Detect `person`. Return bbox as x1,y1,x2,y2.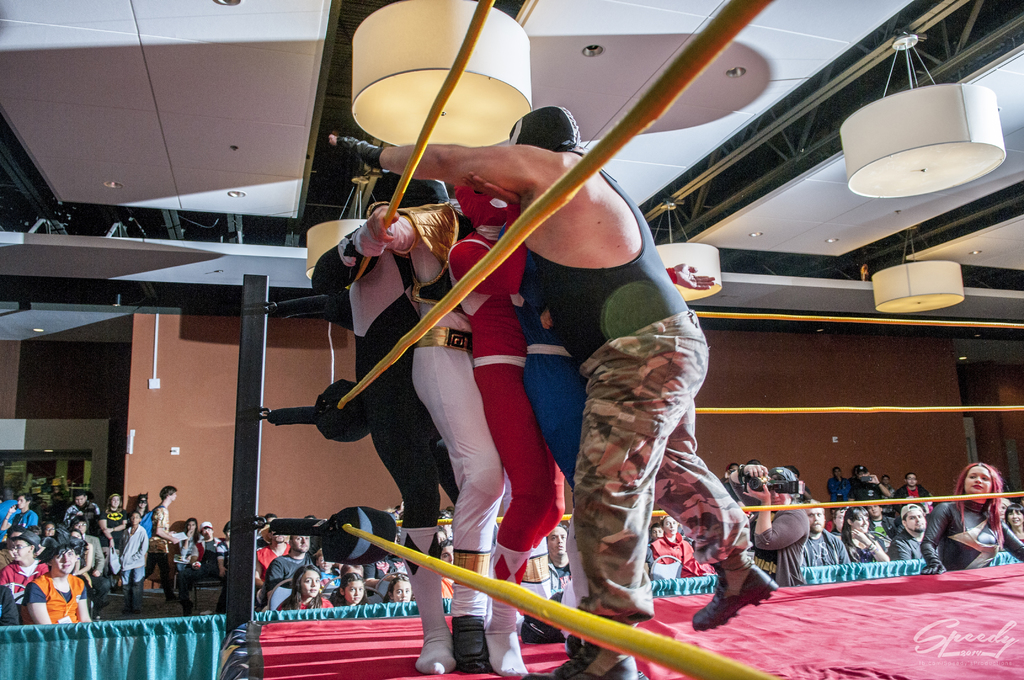
312,172,568,679.
